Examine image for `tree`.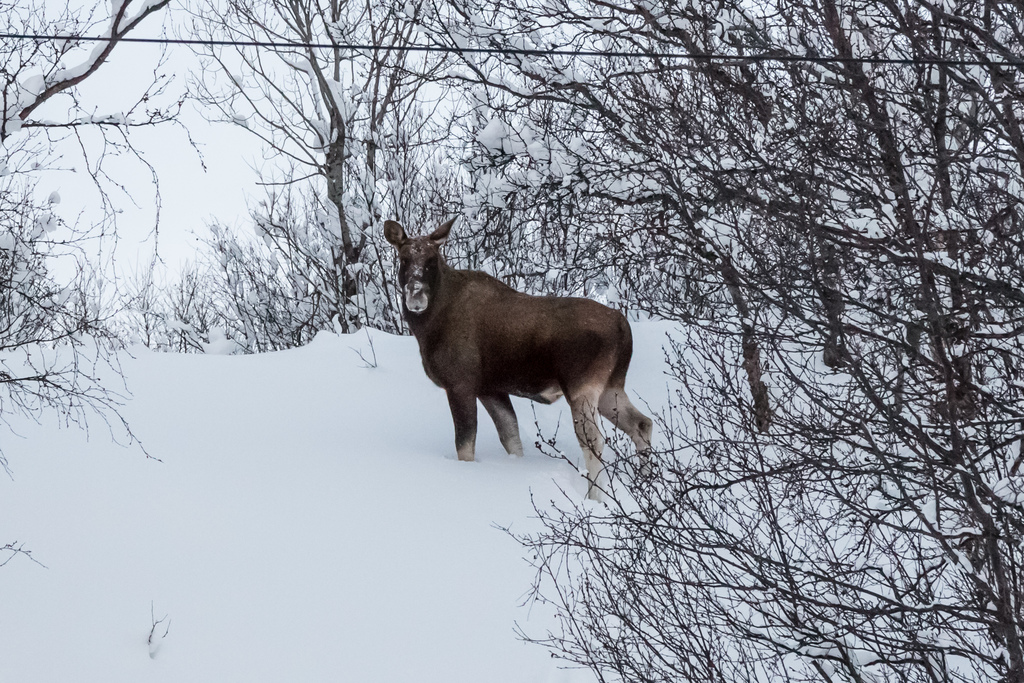
Examination result: pyautogui.locateOnScreen(189, 0, 442, 327).
